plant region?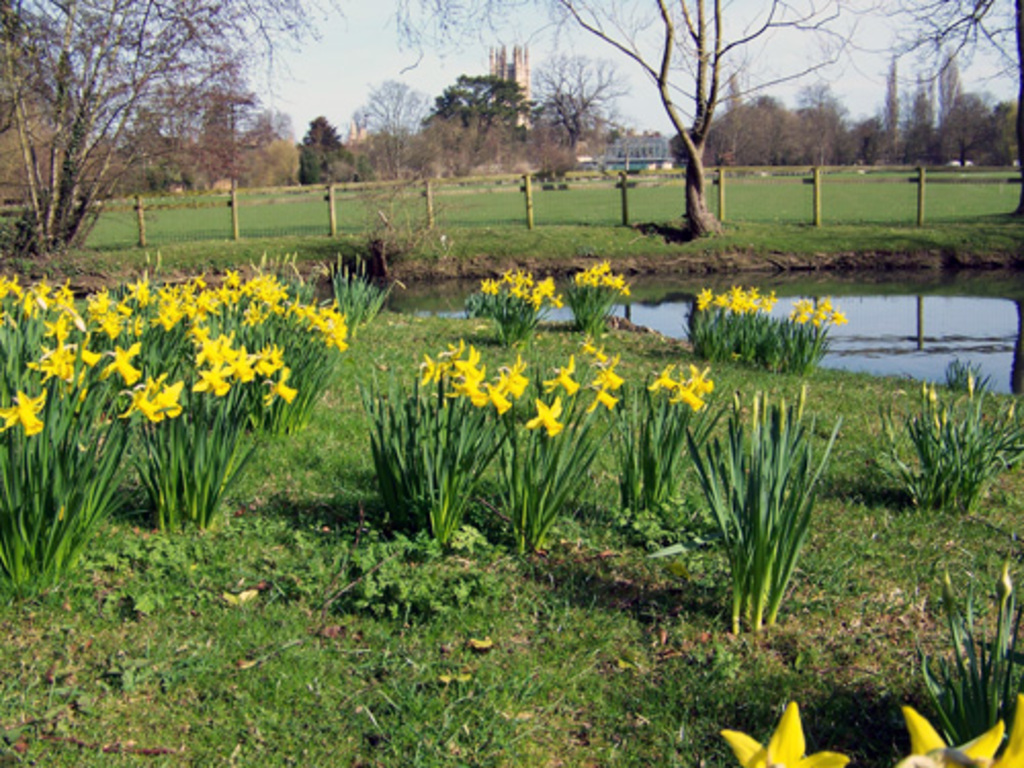
pyautogui.locateOnScreen(563, 258, 637, 332)
